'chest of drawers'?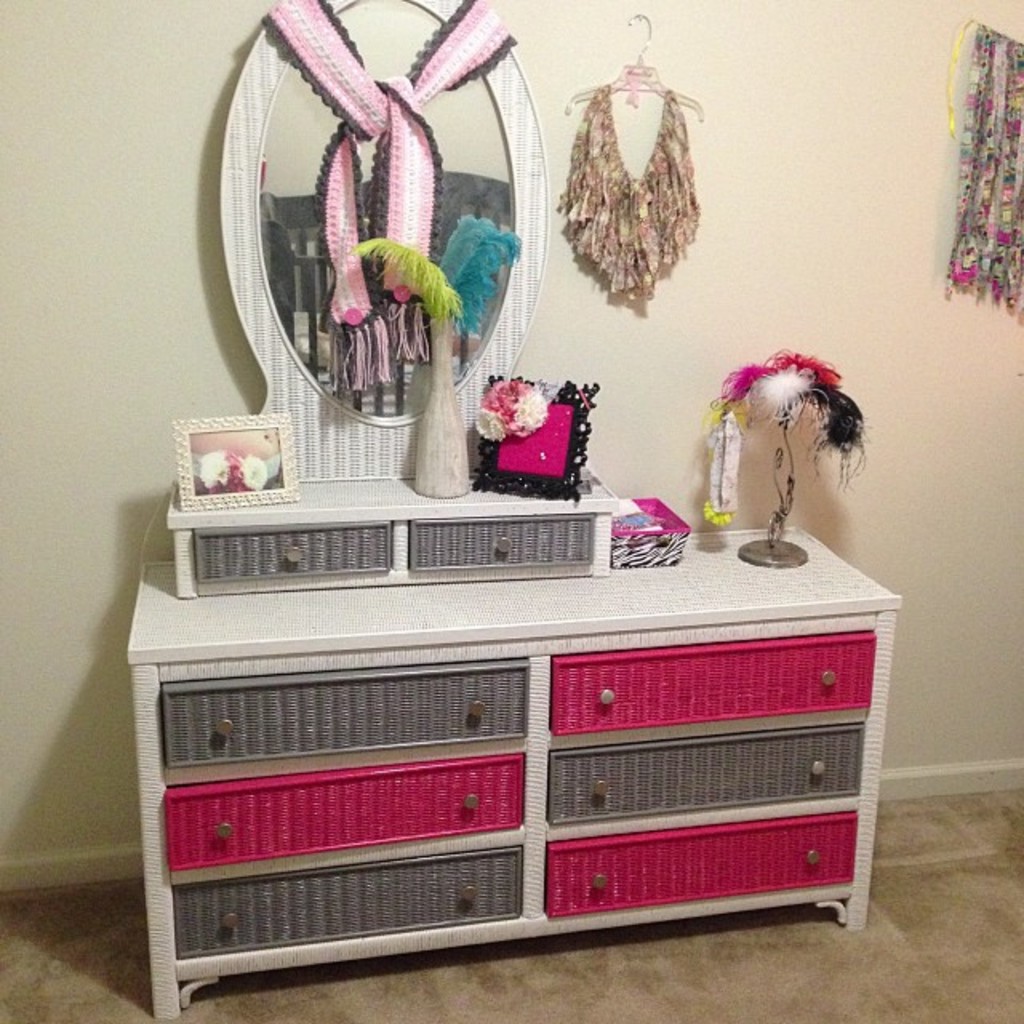
{"x1": 122, "y1": 467, "x2": 901, "y2": 1022}
